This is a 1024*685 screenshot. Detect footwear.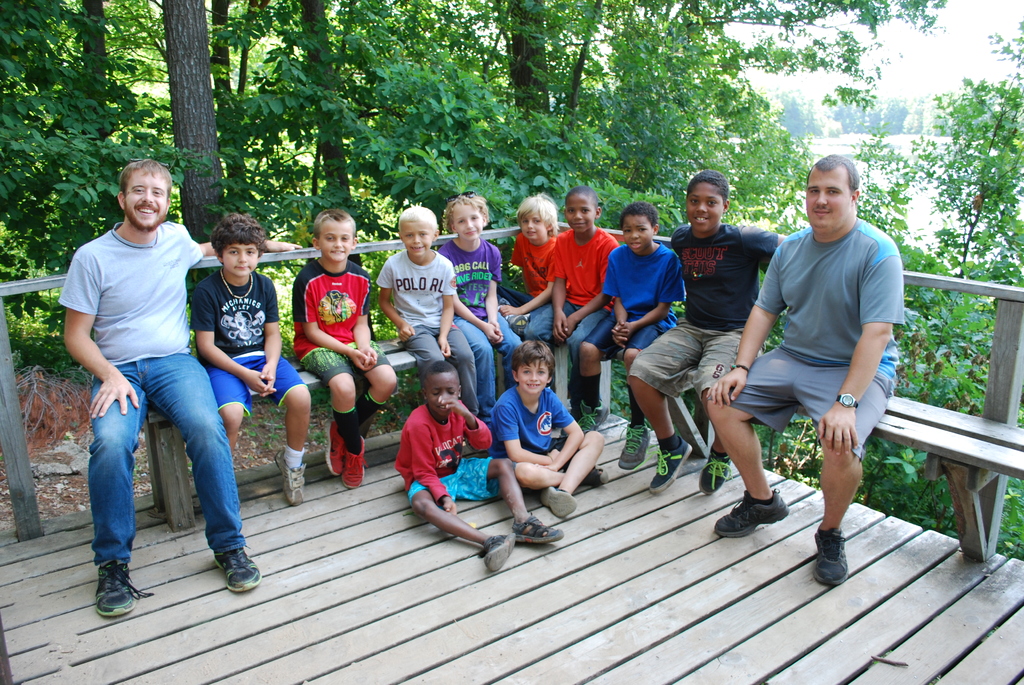
538:482:577:516.
